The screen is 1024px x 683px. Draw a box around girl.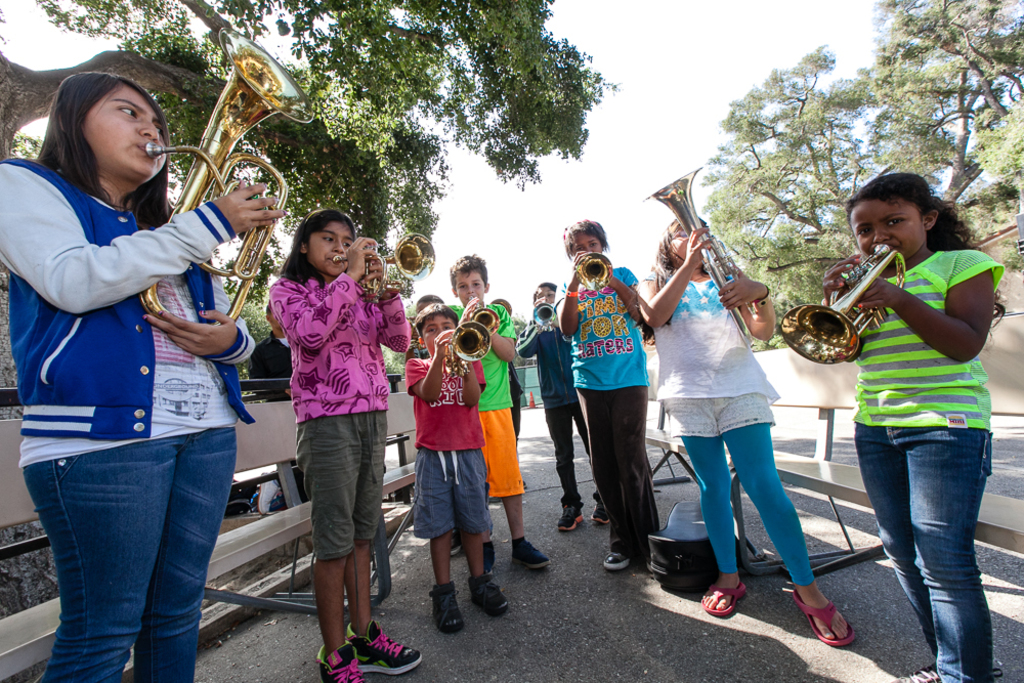
pyautogui.locateOnScreen(0, 68, 260, 682).
